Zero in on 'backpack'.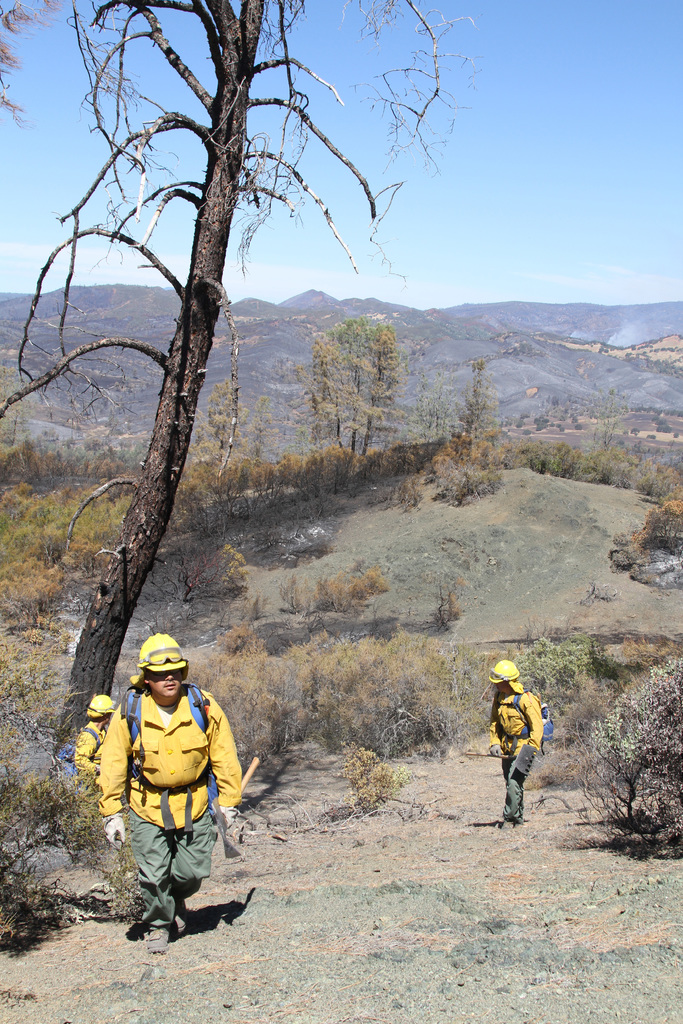
Zeroed in: 490/685/557/748.
